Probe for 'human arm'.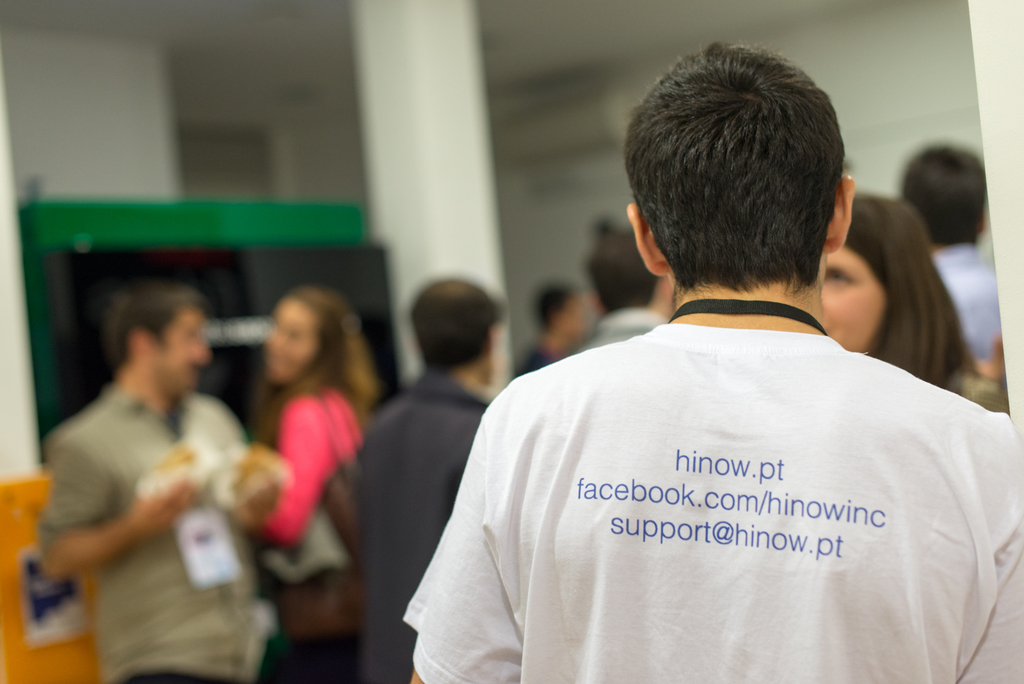
Probe result: locate(449, 397, 496, 494).
